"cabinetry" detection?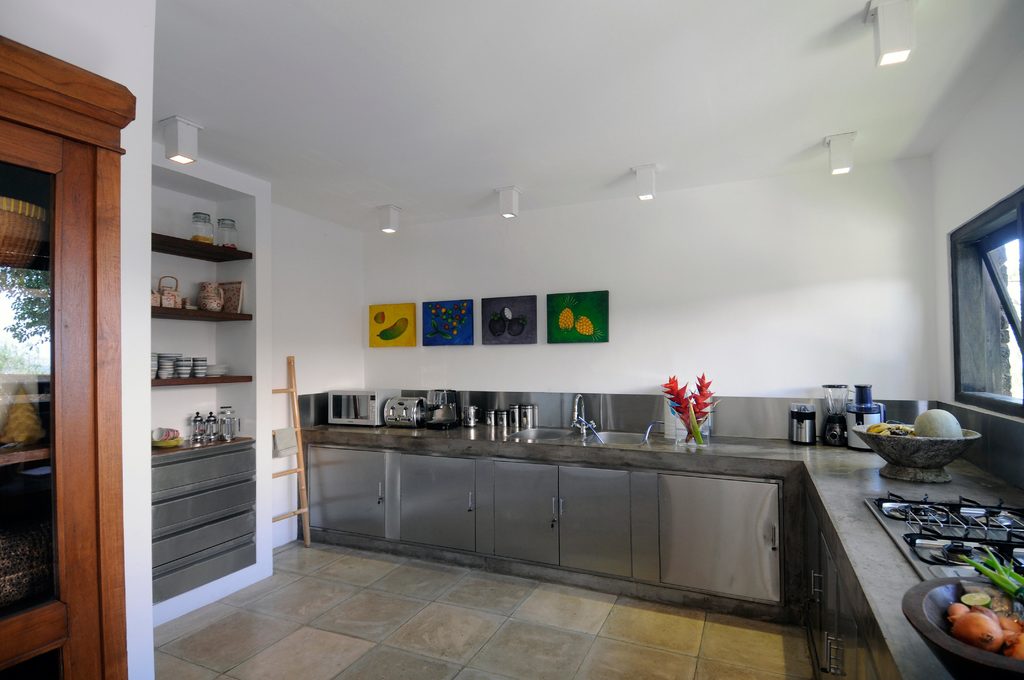
rect(144, 135, 271, 618)
